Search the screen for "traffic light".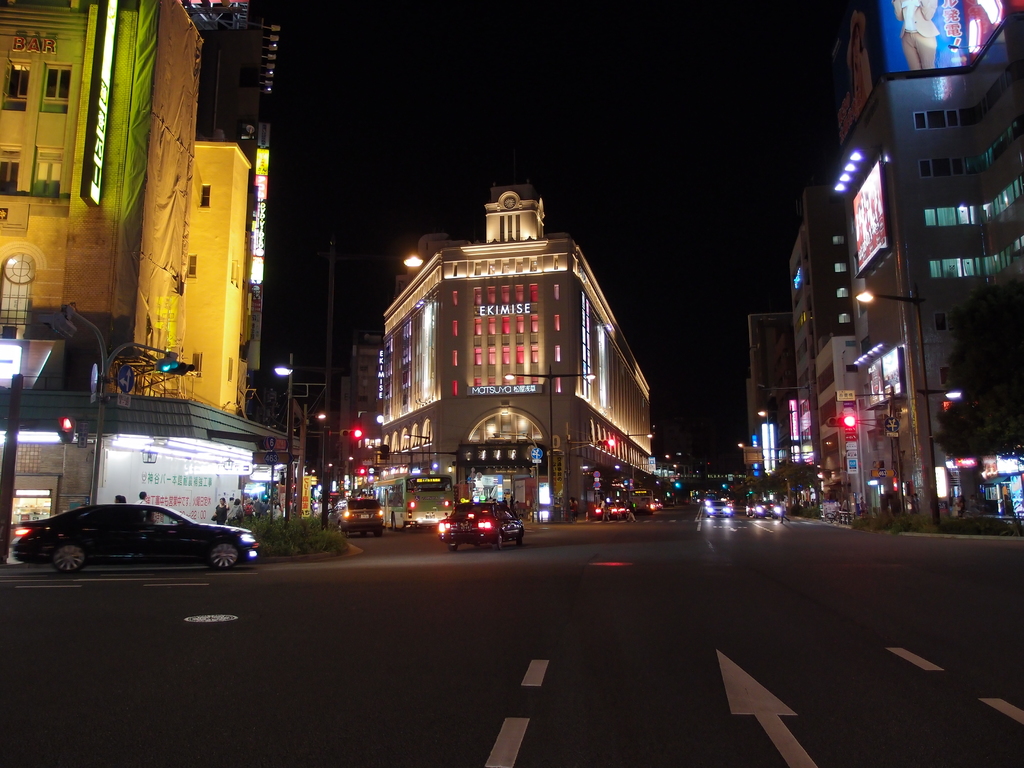
Found at {"x1": 339, "y1": 428, "x2": 364, "y2": 439}.
